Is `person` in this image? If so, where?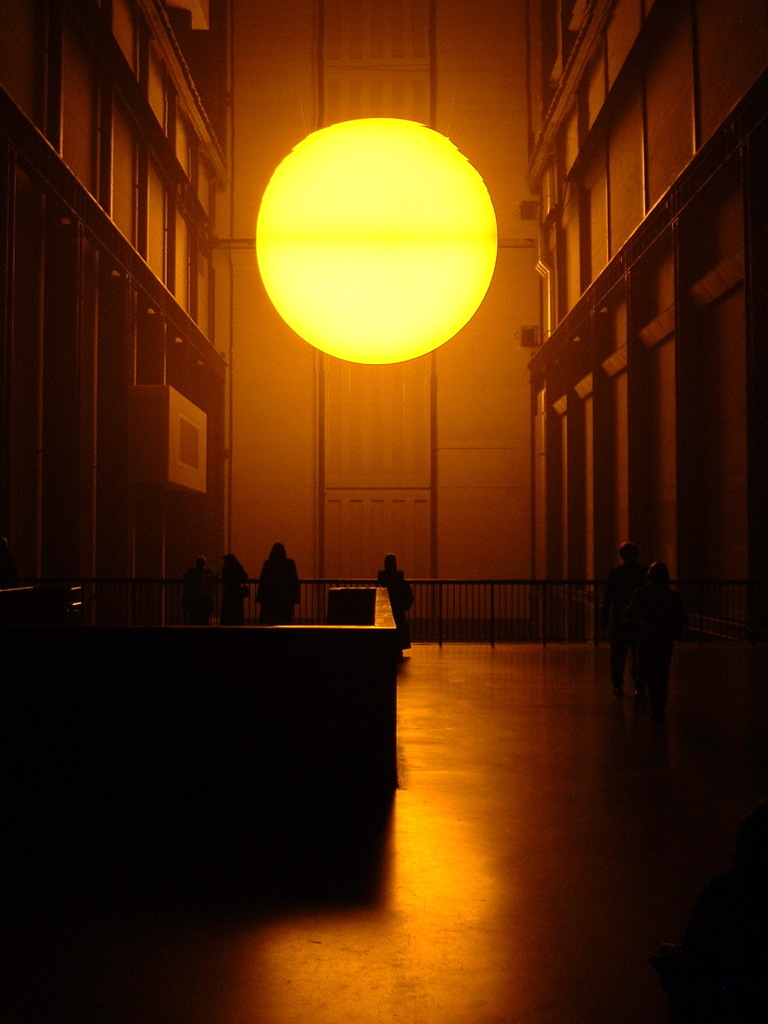
Yes, at l=256, t=543, r=304, b=619.
